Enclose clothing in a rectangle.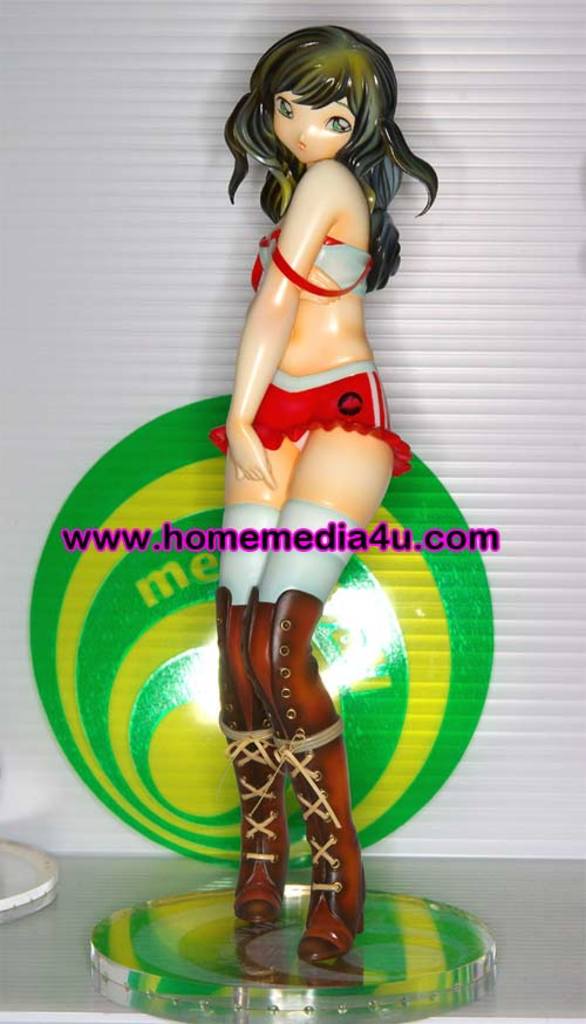
209/226/411/477.
